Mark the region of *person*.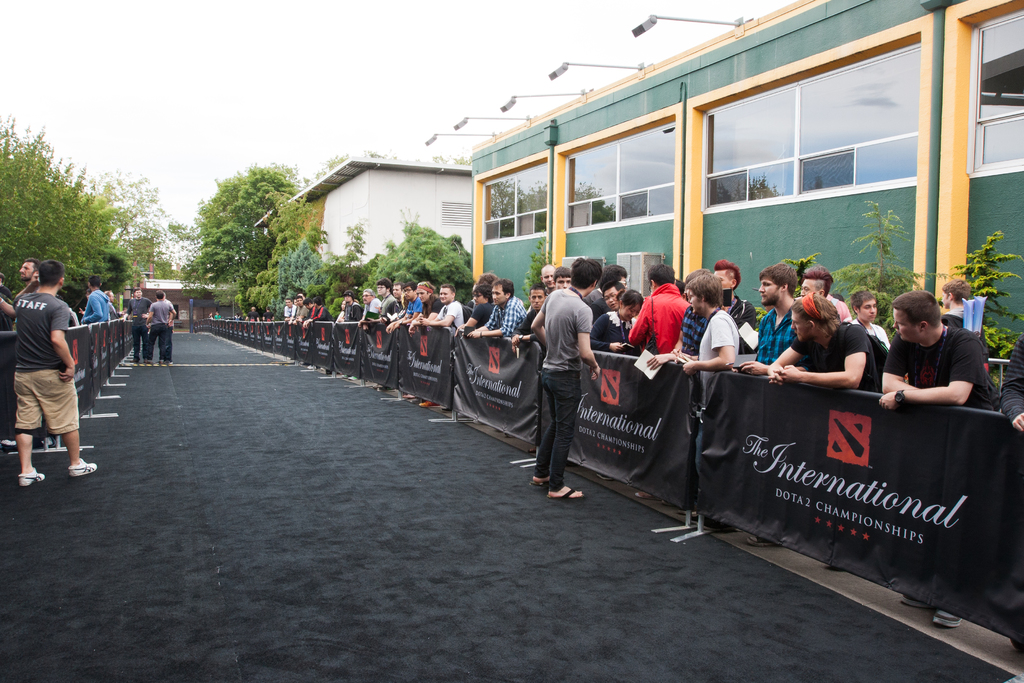
Region: 335, 293, 365, 359.
